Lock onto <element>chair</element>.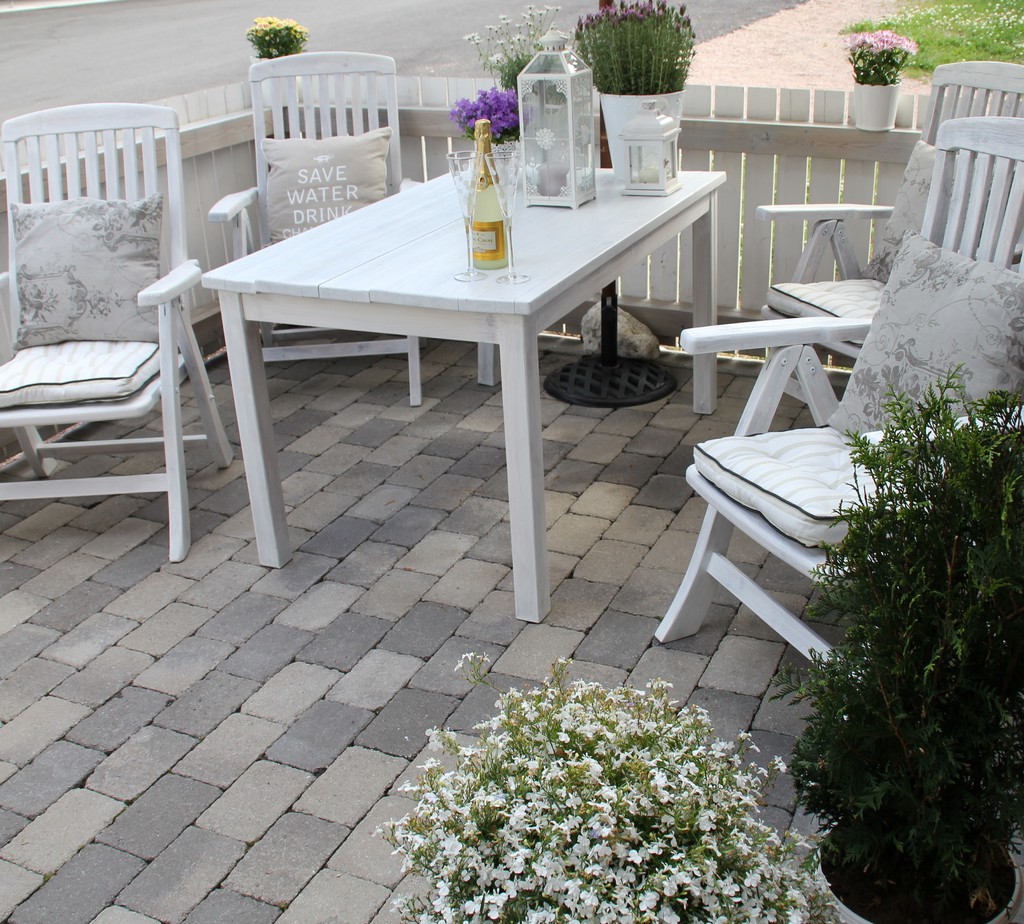
Locked: (15,183,196,559).
